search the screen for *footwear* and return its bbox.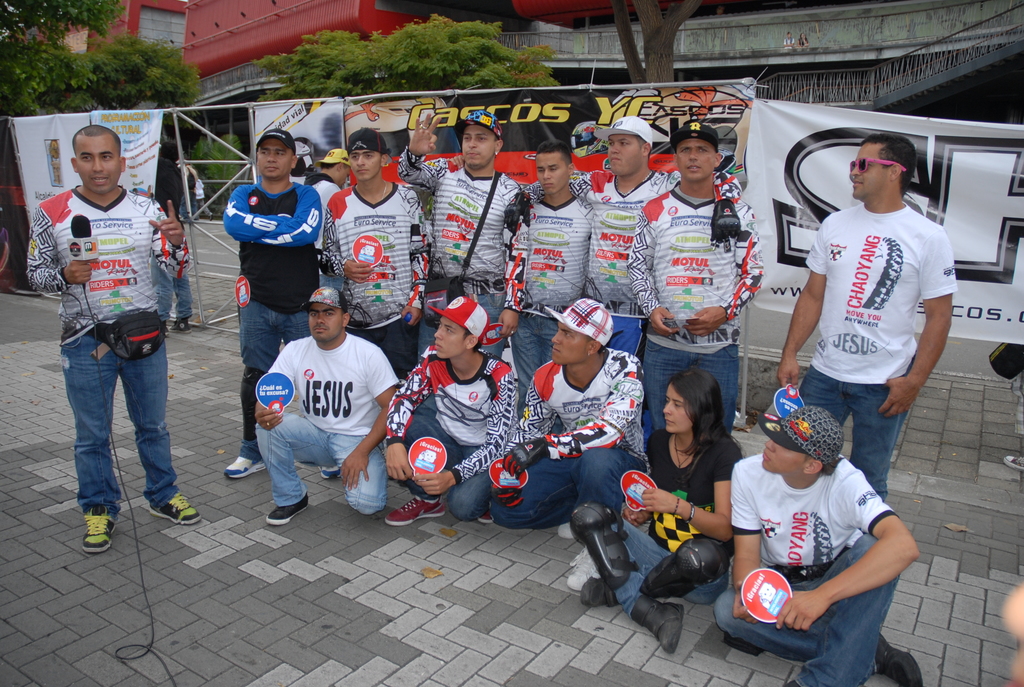
Found: BBox(150, 489, 202, 523).
